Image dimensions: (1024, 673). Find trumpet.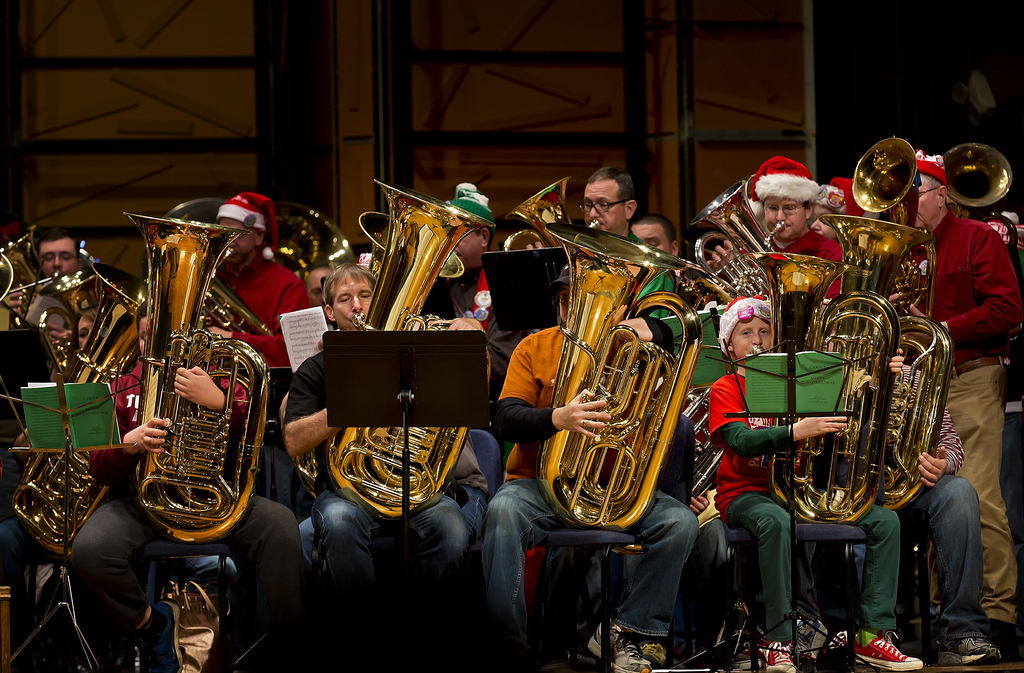
l=2, t=260, r=152, b=564.
